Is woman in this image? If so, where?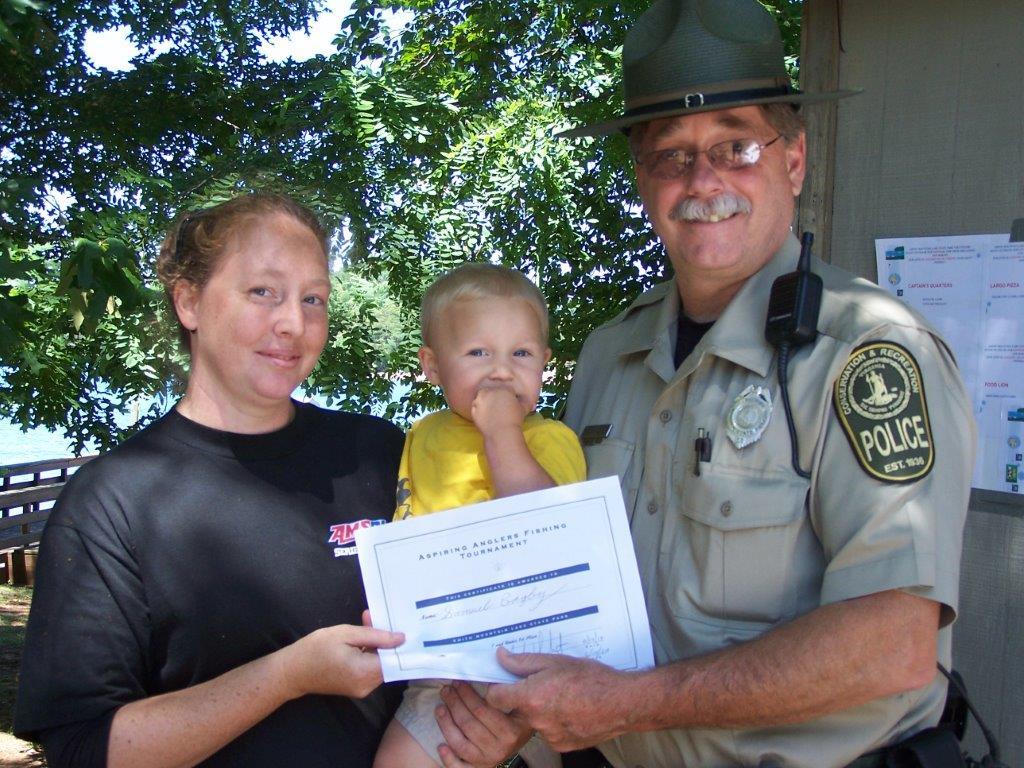
Yes, at Rect(34, 183, 424, 767).
